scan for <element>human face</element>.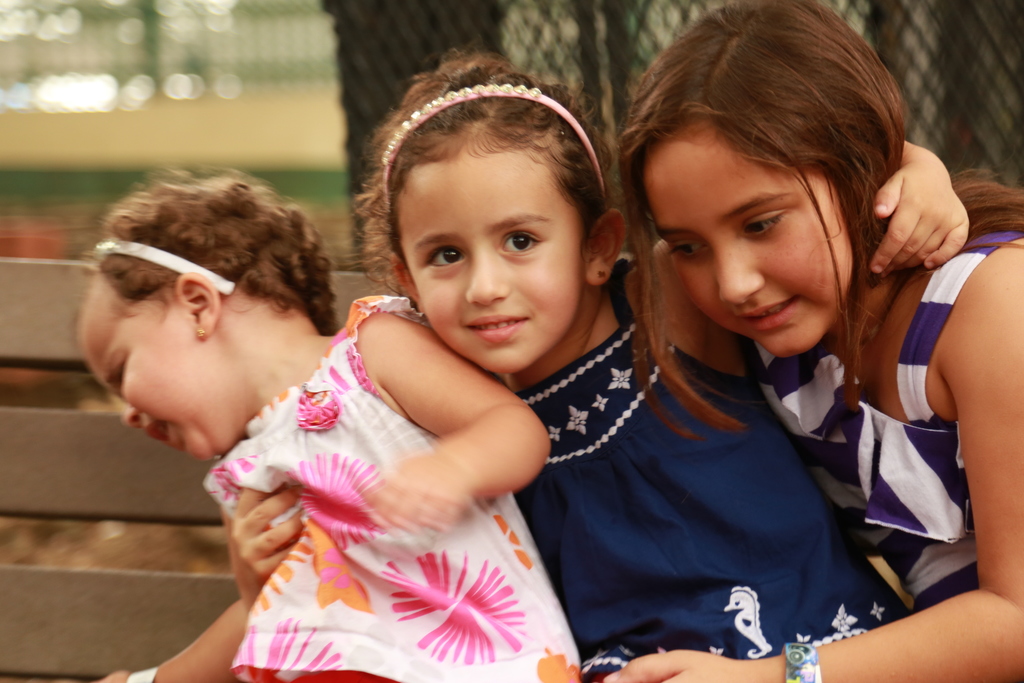
Scan result: rect(640, 119, 856, 362).
